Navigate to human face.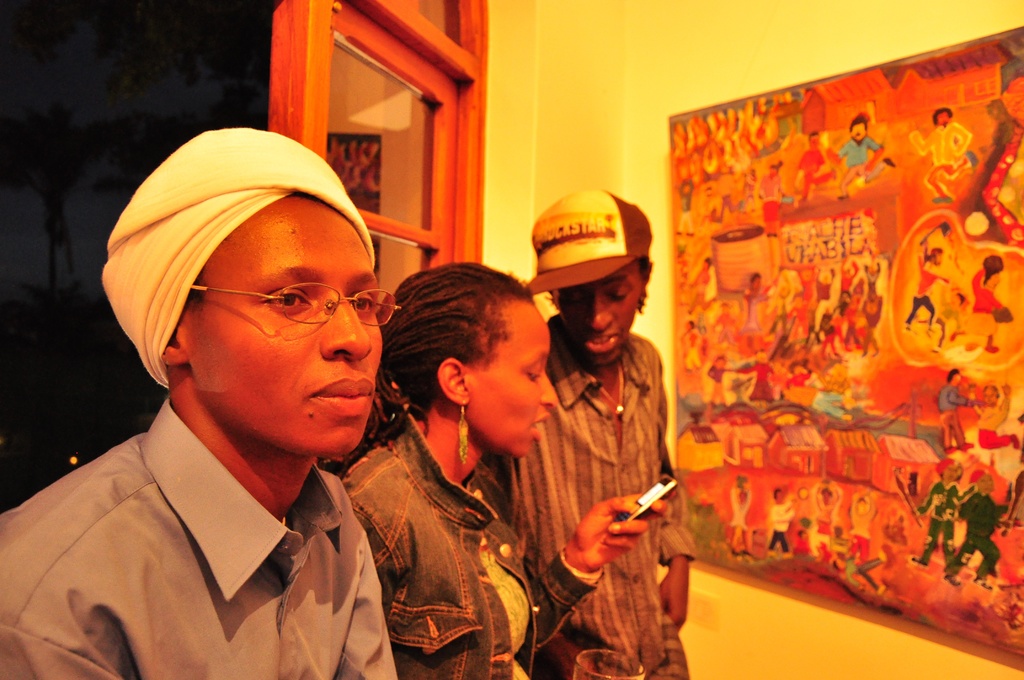
Navigation target: crop(822, 489, 832, 501).
